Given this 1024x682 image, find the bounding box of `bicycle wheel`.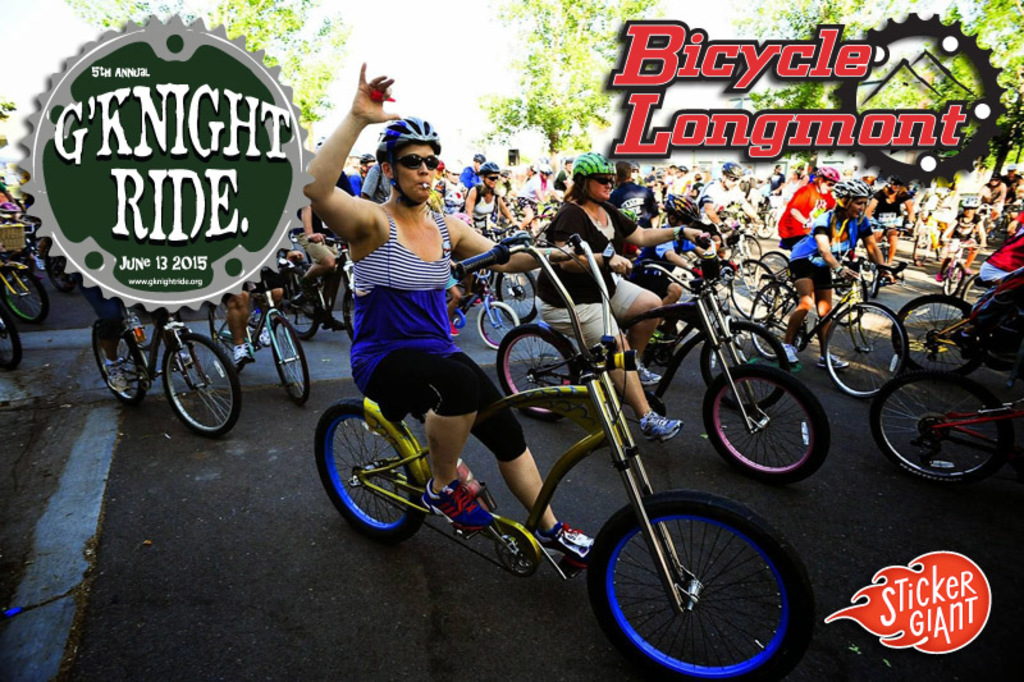
<region>163, 331, 247, 432</region>.
